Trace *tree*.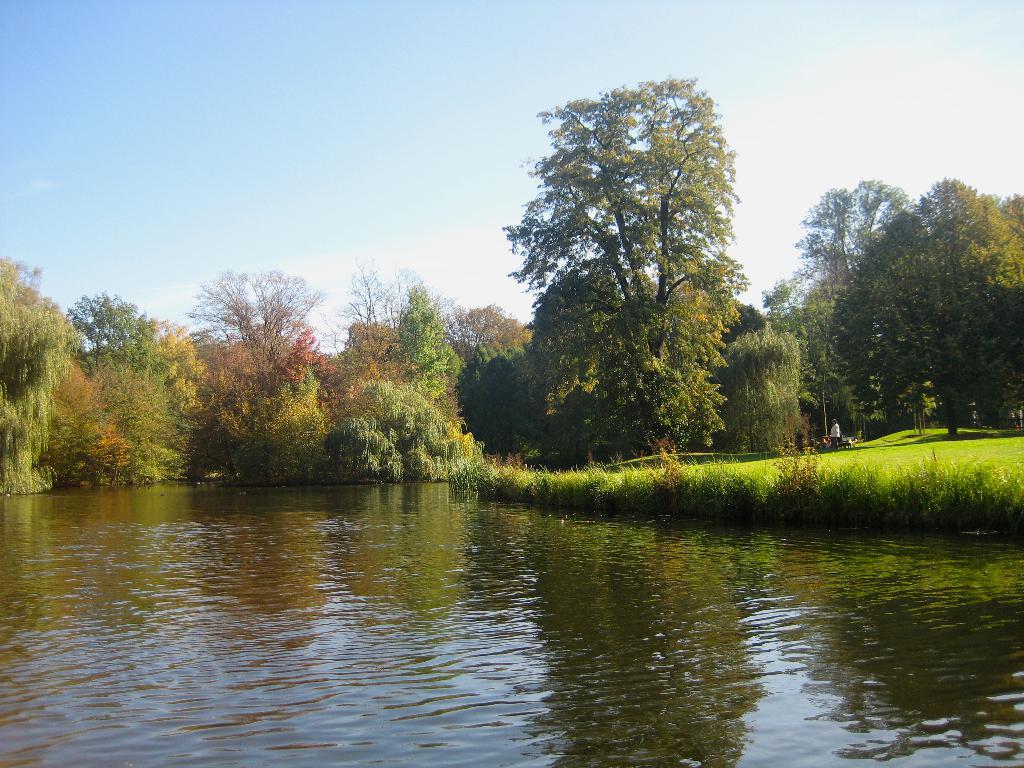
Traced to 1009:199:1023:239.
